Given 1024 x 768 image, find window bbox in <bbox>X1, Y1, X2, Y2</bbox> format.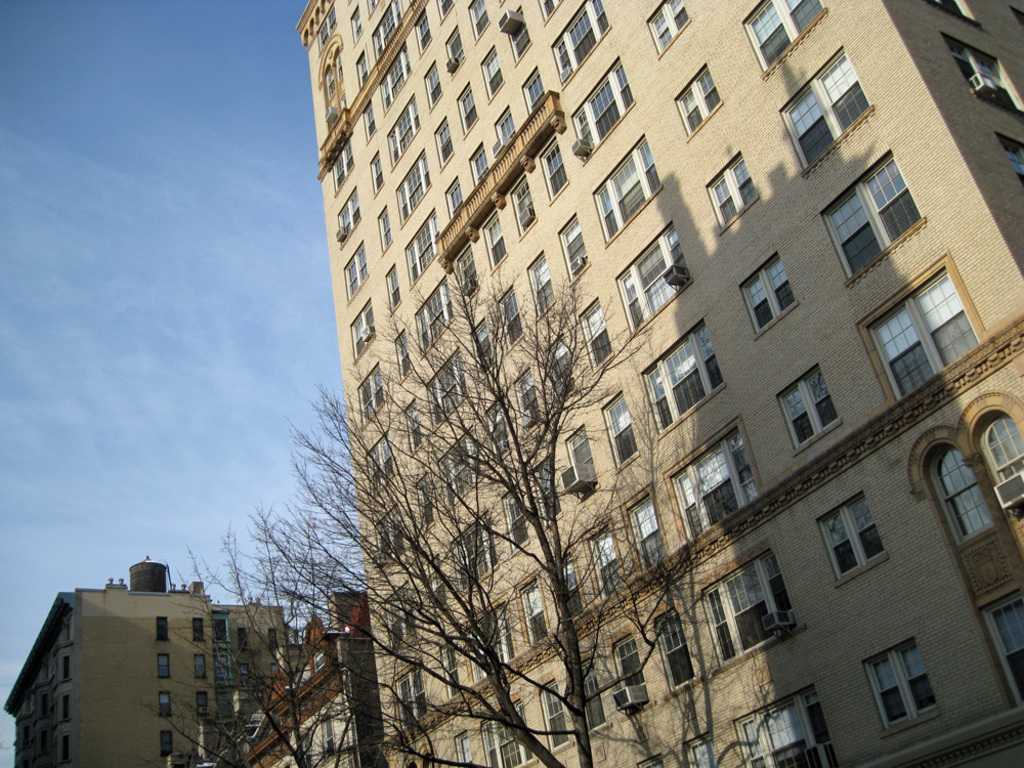
<bbox>437, 640, 460, 702</bbox>.
